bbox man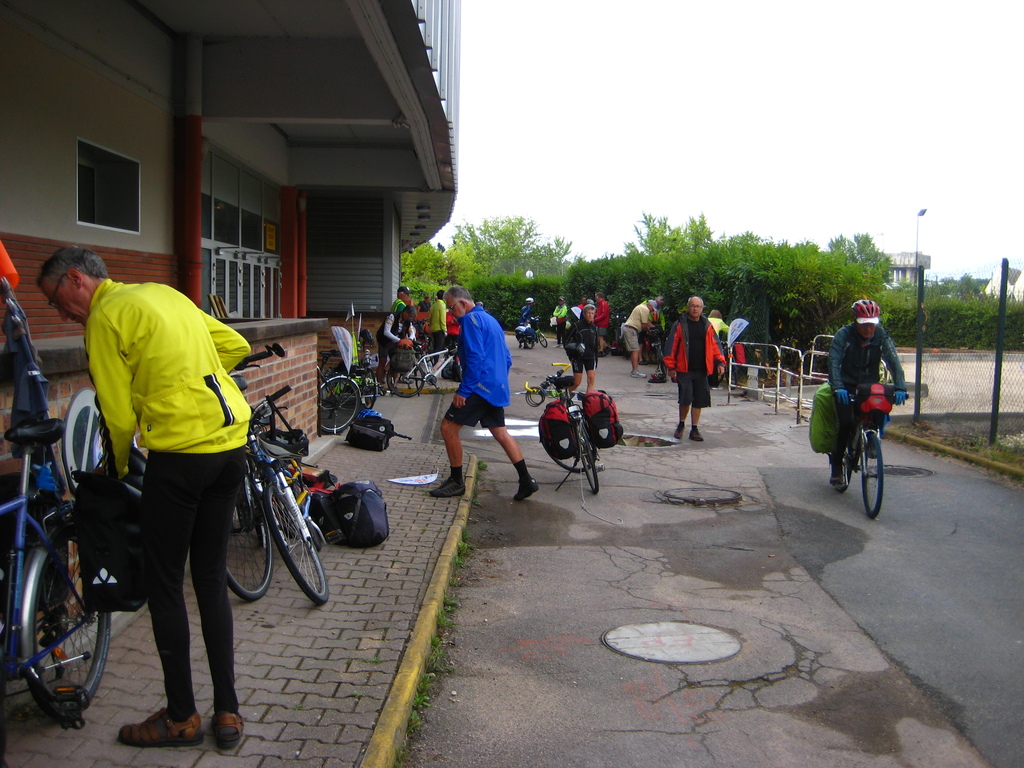
detection(428, 287, 446, 369)
